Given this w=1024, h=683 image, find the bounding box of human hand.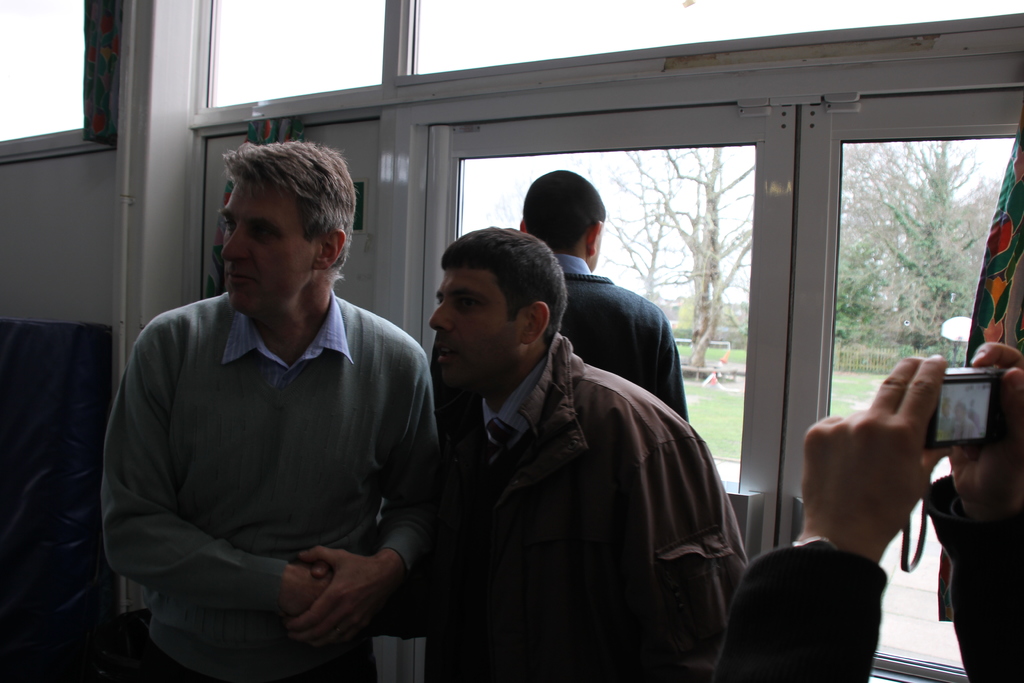
(left=278, top=542, right=392, bottom=653).
